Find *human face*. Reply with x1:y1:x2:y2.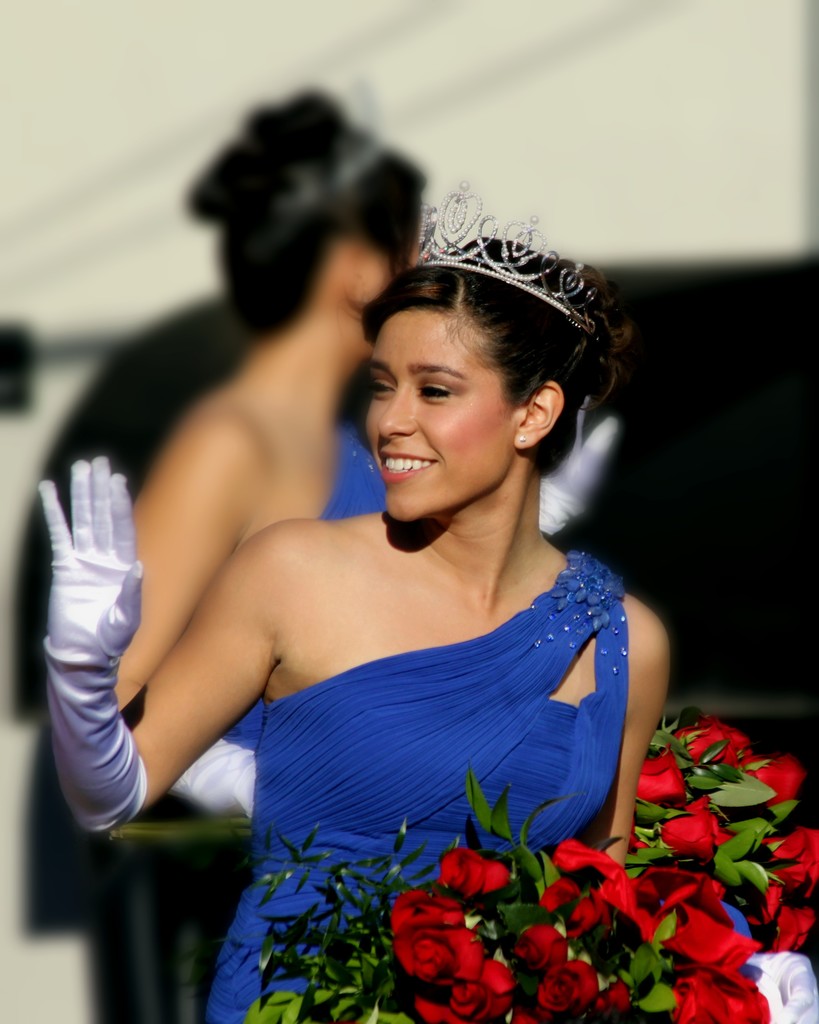
359:305:513:522.
